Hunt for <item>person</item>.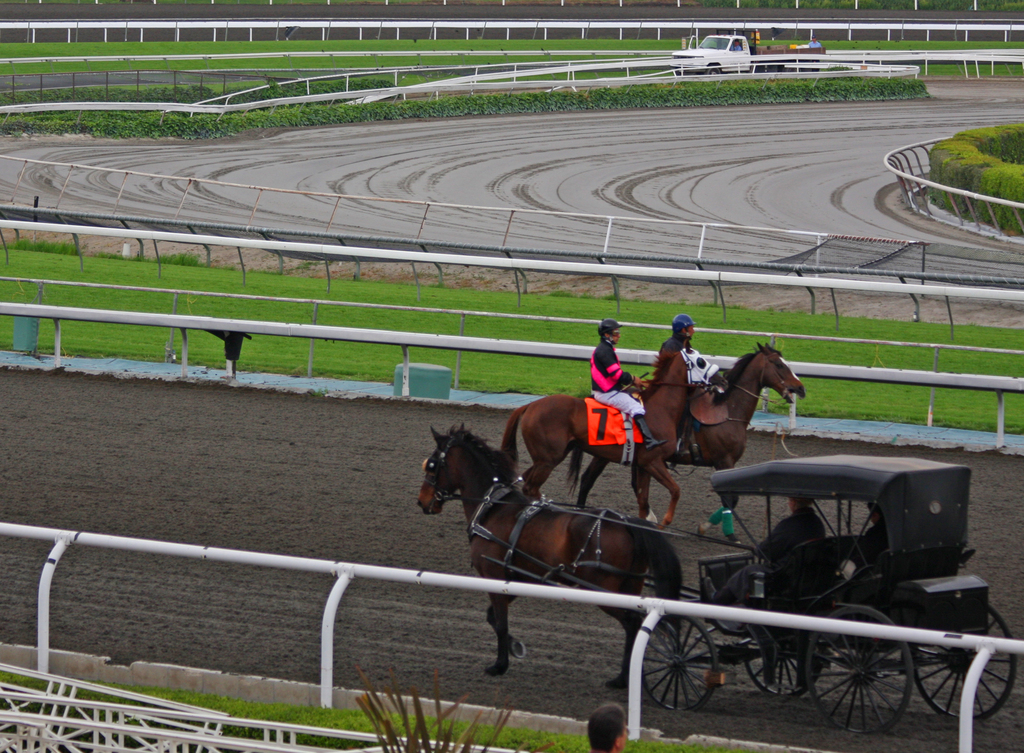
Hunted down at <region>585, 698, 632, 752</region>.
